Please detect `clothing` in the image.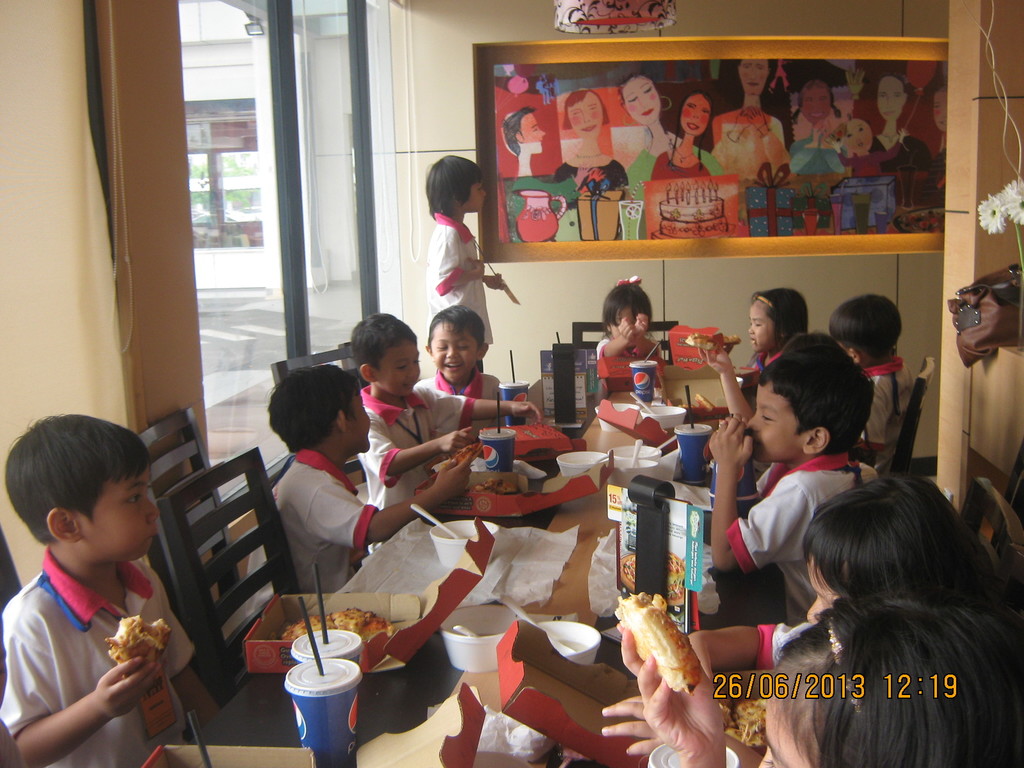
select_region(509, 177, 582, 243).
